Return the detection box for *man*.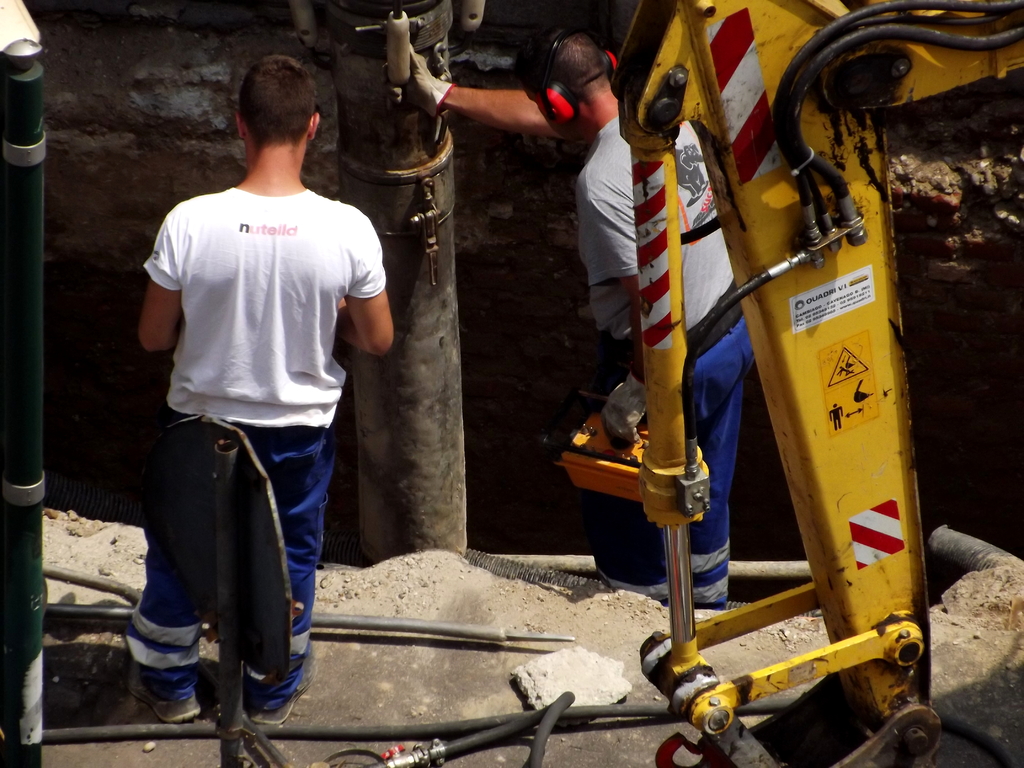
bbox(111, 35, 387, 758).
